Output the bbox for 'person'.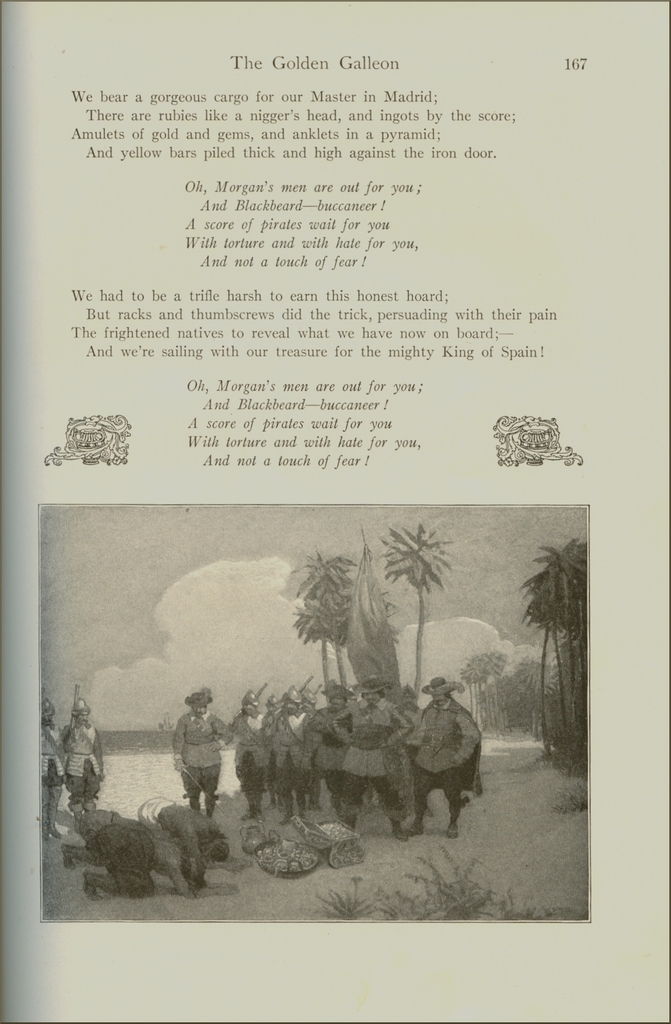
select_region(71, 806, 173, 897).
